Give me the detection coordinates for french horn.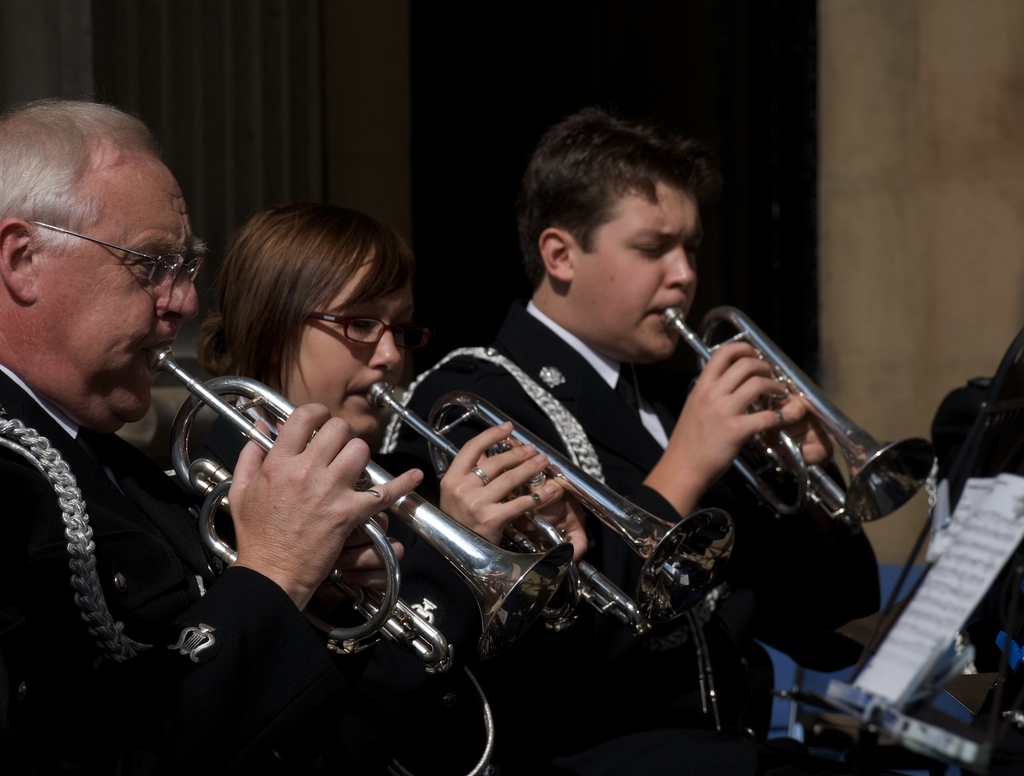
663 297 946 529.
